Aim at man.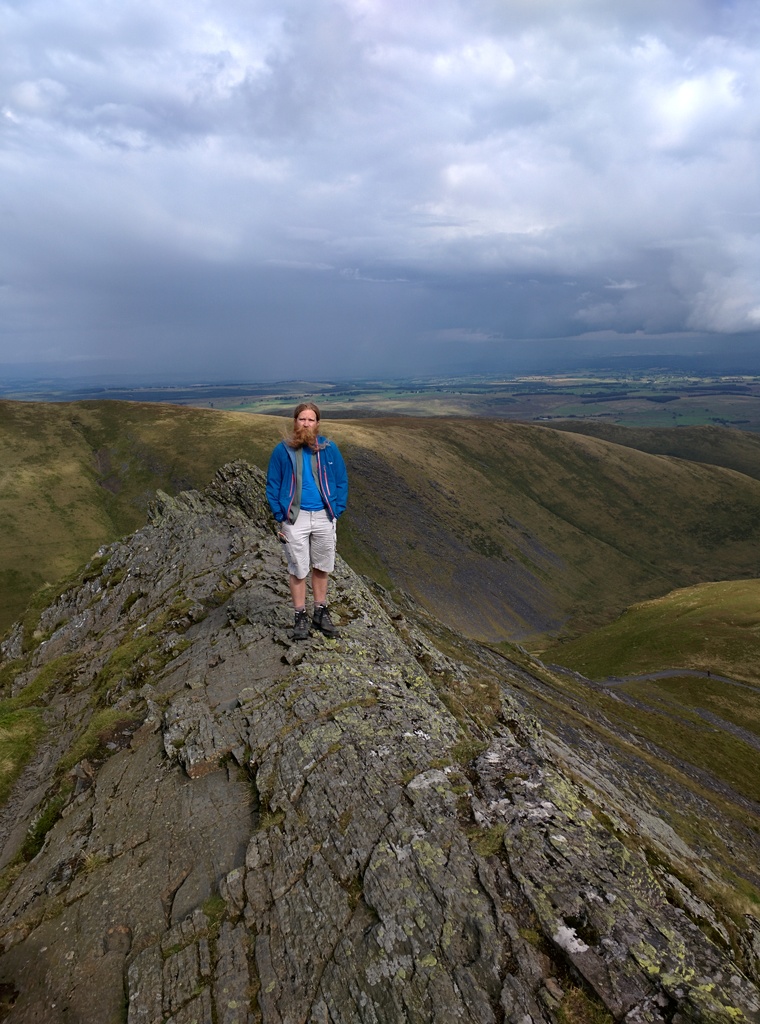
Aimed at 261,399,352,648.
